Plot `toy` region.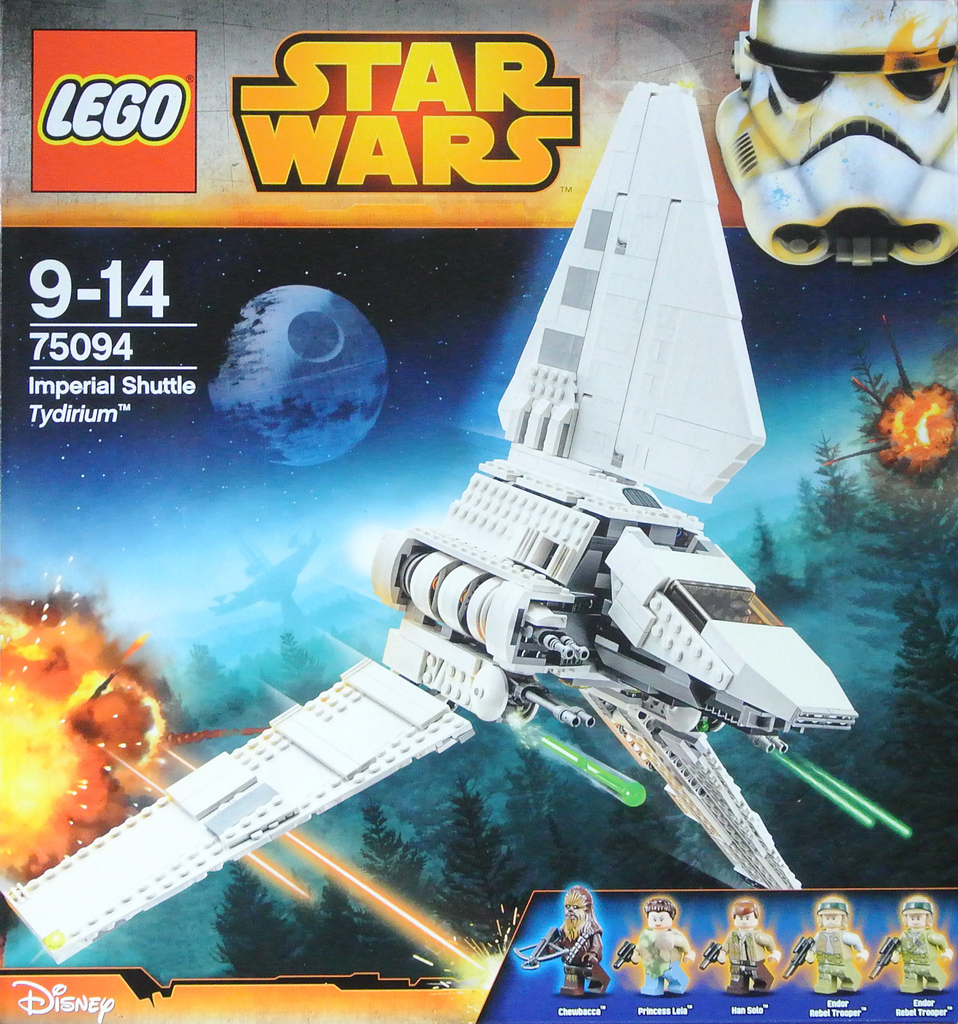
Plotted at (x1=615, y1=900, x2=699, y2=998).
